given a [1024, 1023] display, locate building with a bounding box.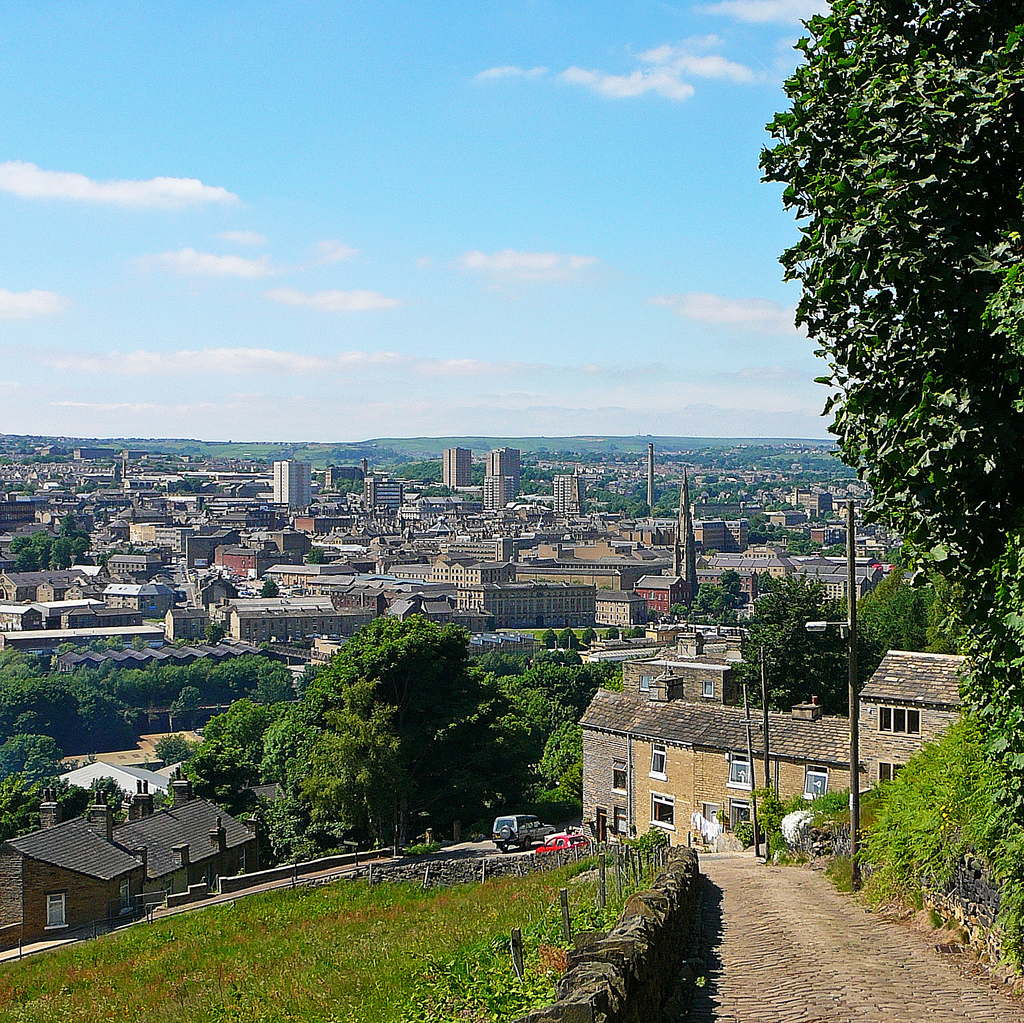
Located: rect(568, 651, 984, 849).
